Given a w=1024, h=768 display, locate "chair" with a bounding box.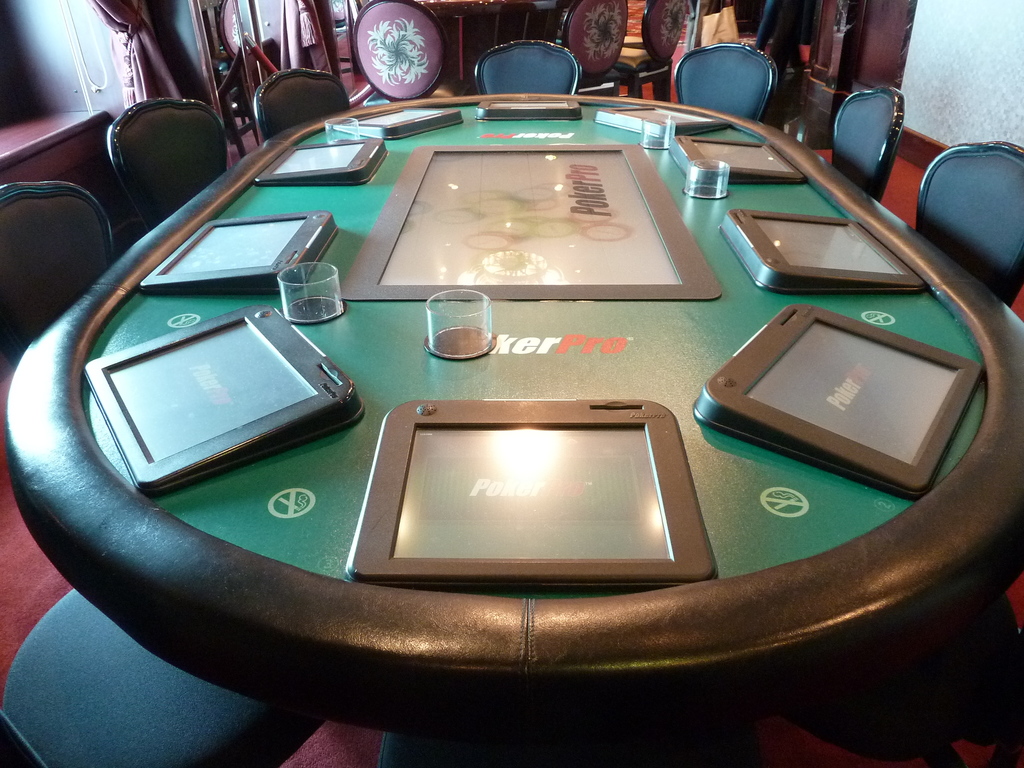
Located: (341,0,366,25).
